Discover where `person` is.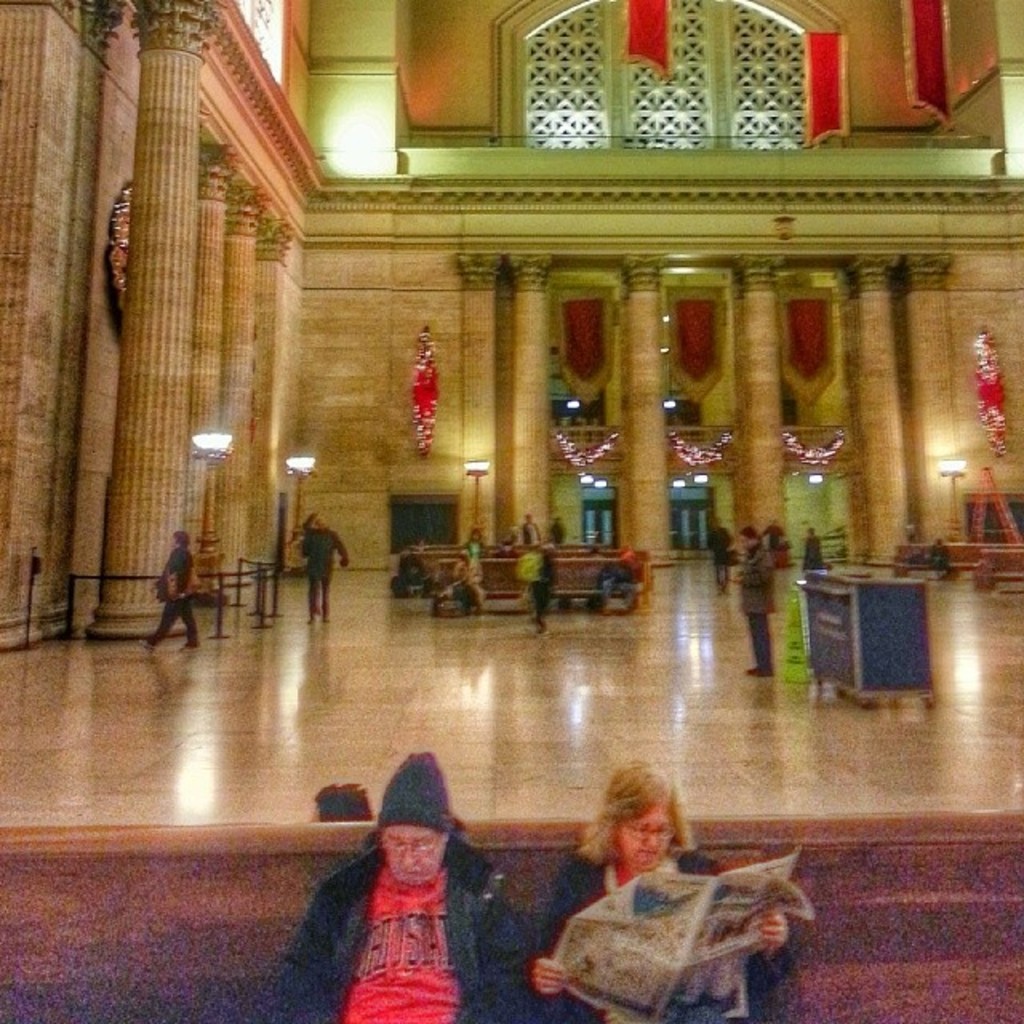
Discovered at (x1=464, y1=523, x2=498, y2=603).
